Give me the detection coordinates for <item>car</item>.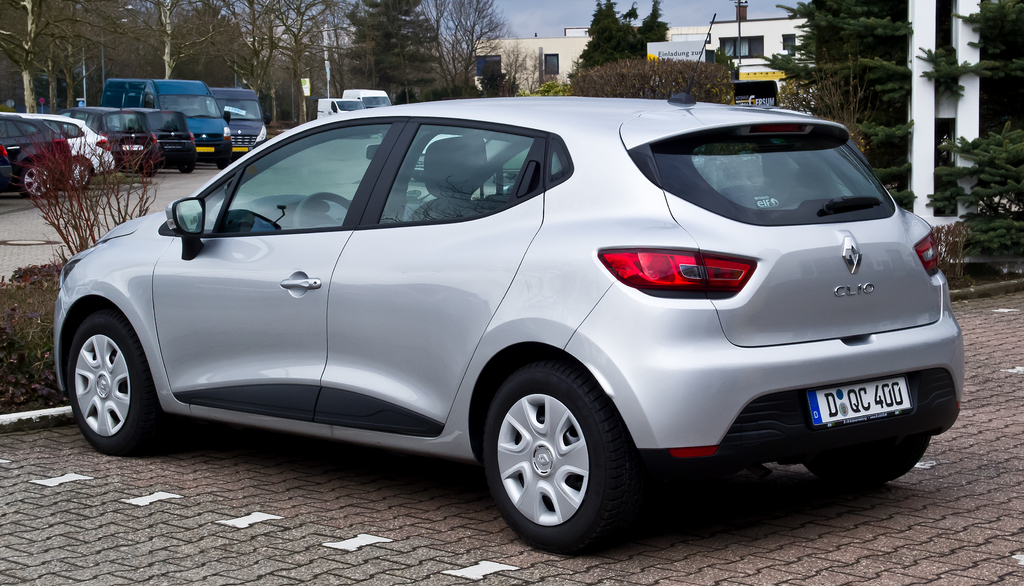
left=0, top=114, right=73, bottom=193.
